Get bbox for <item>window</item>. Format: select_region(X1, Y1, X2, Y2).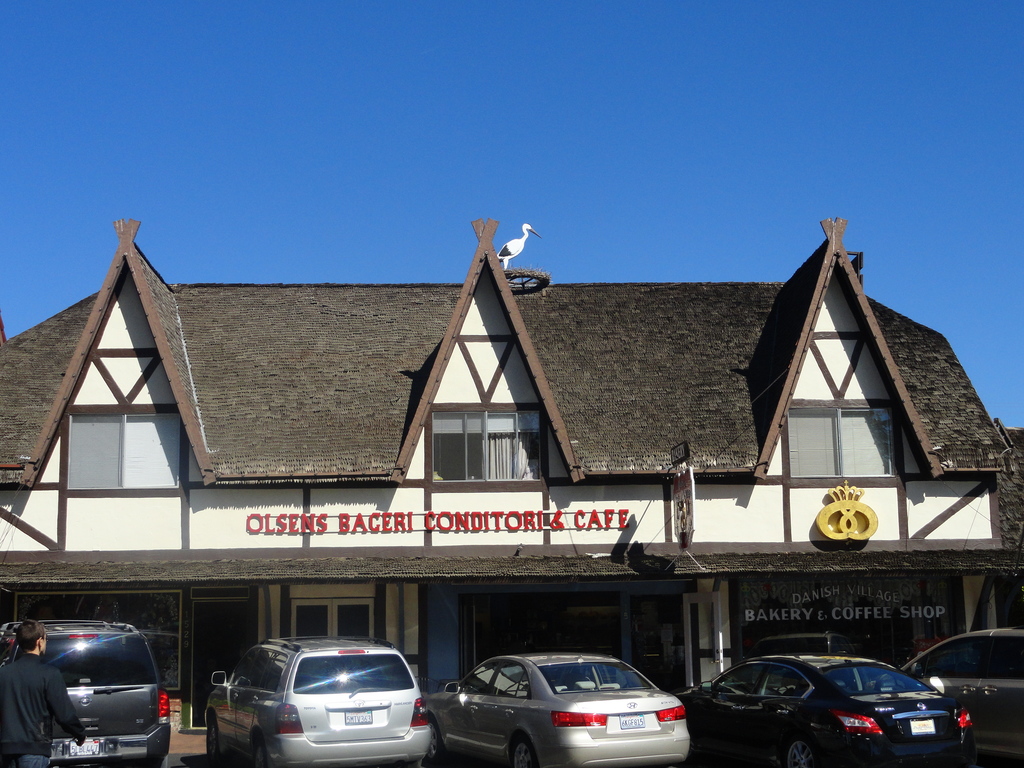
select_region(781, 395, 897, 481).
